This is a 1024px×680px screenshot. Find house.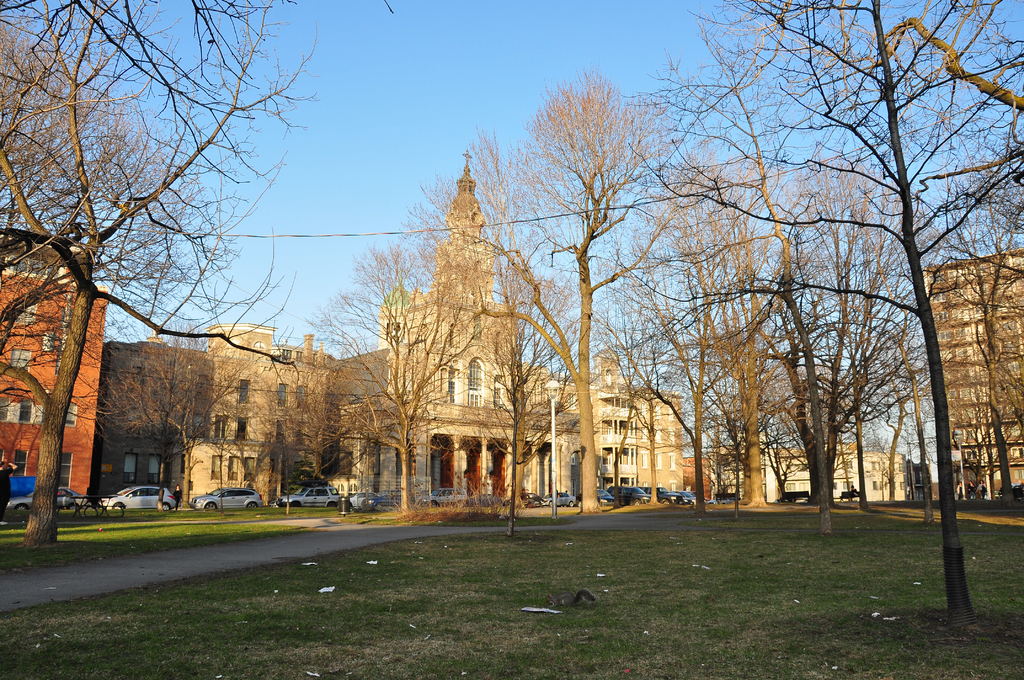
Bounding box: 95 142 691 506.
